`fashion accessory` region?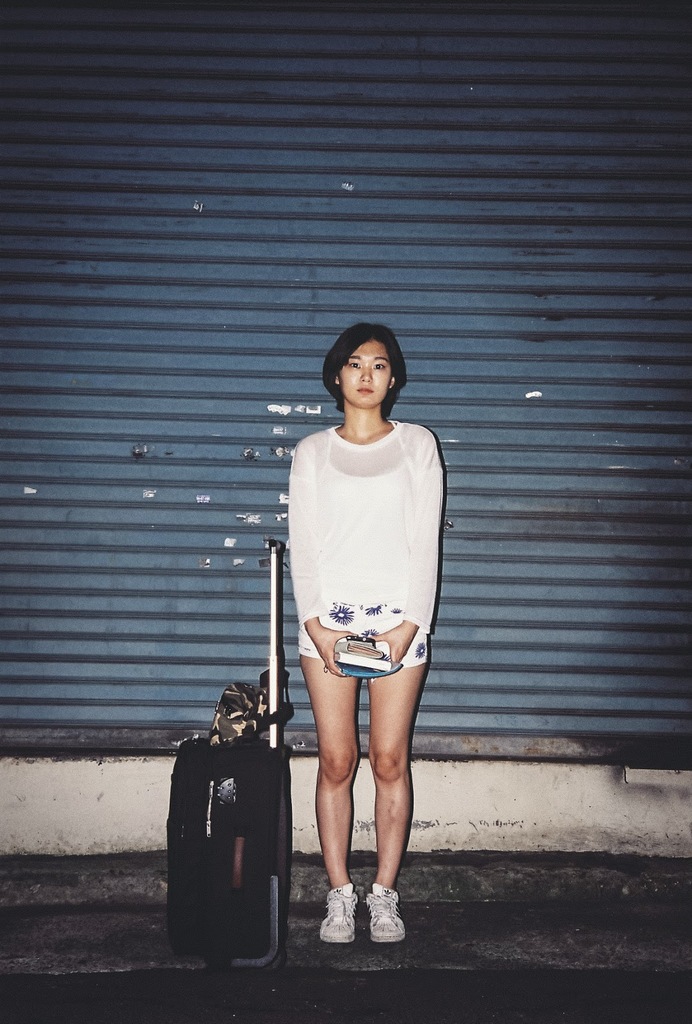
317 876 357 944
